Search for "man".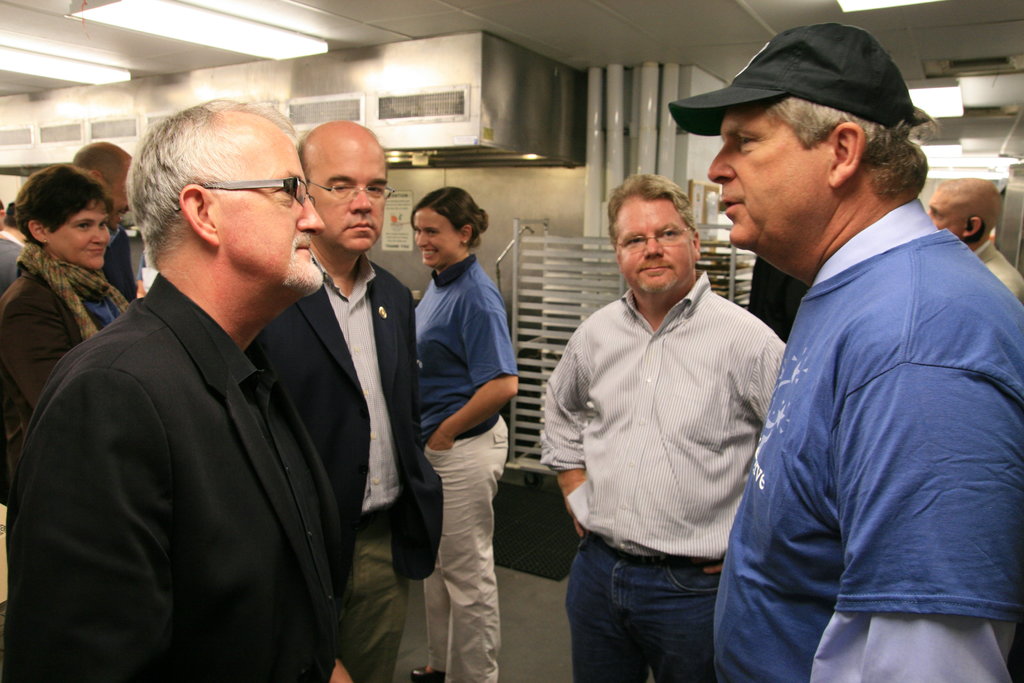
Found at region(924, 173, 1023, 307).
